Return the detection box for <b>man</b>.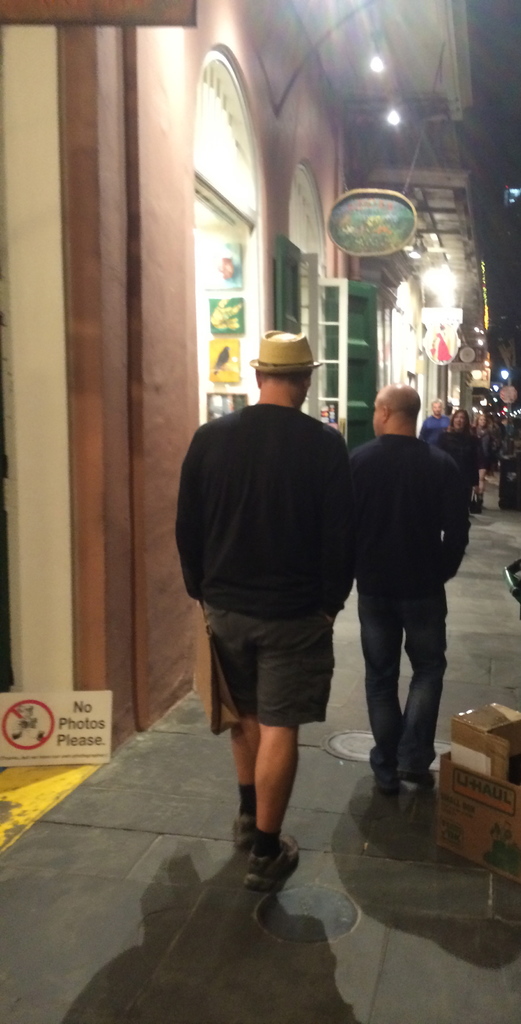
detection(175, 328, 373, 888).
